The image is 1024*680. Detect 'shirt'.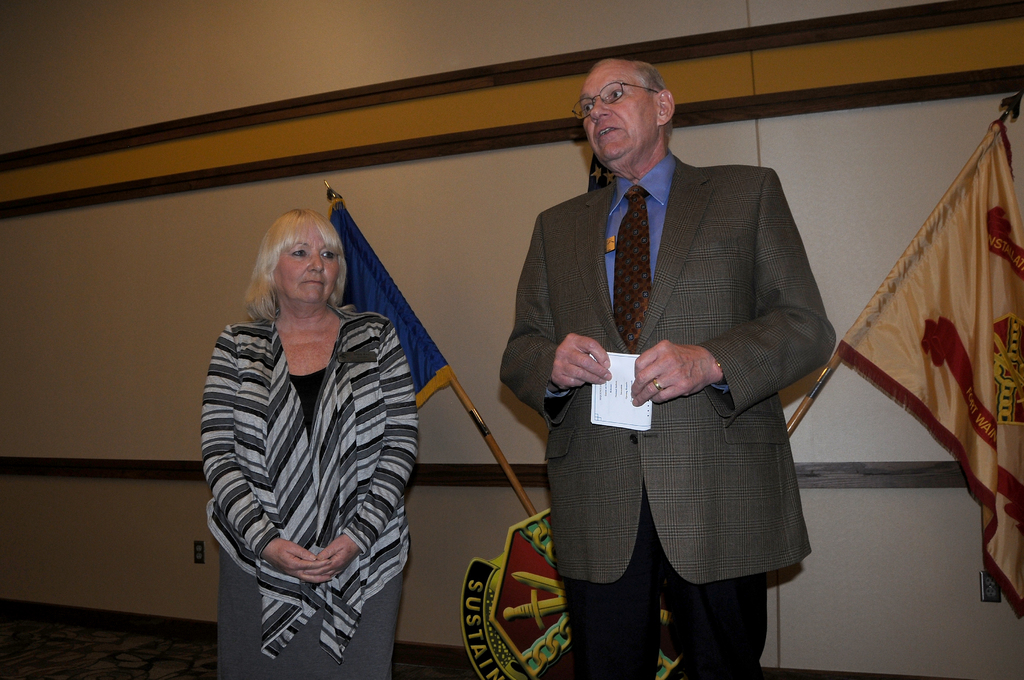
Detection: 603,151,675,315.
